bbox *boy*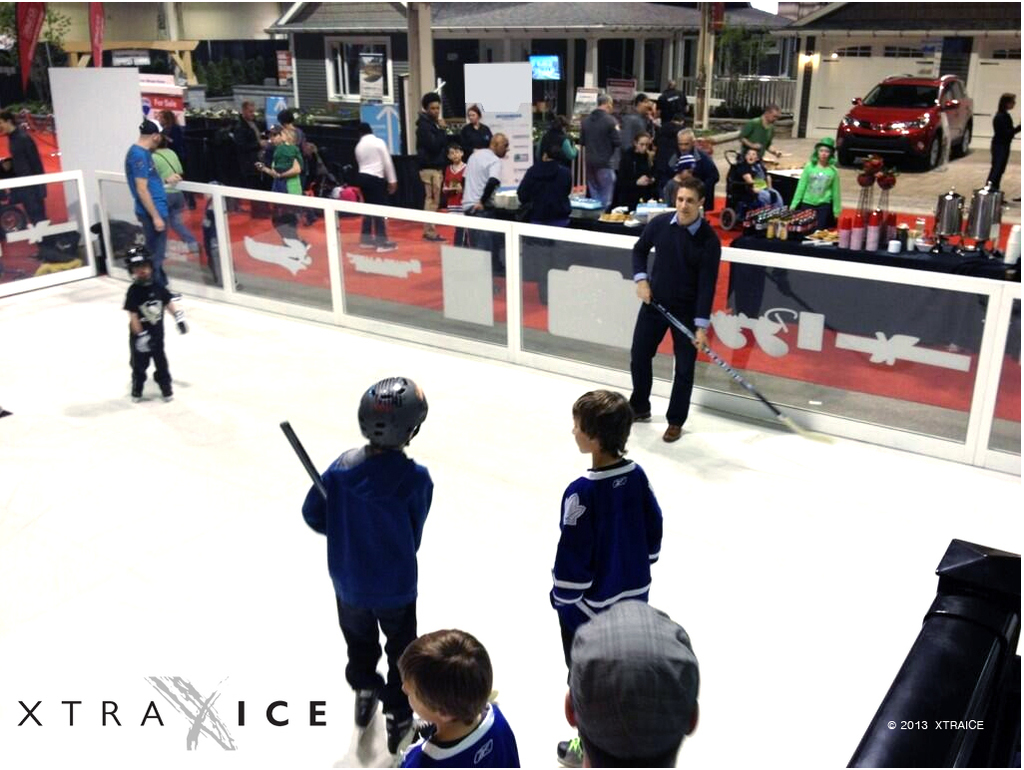
(441,146,465,216)
